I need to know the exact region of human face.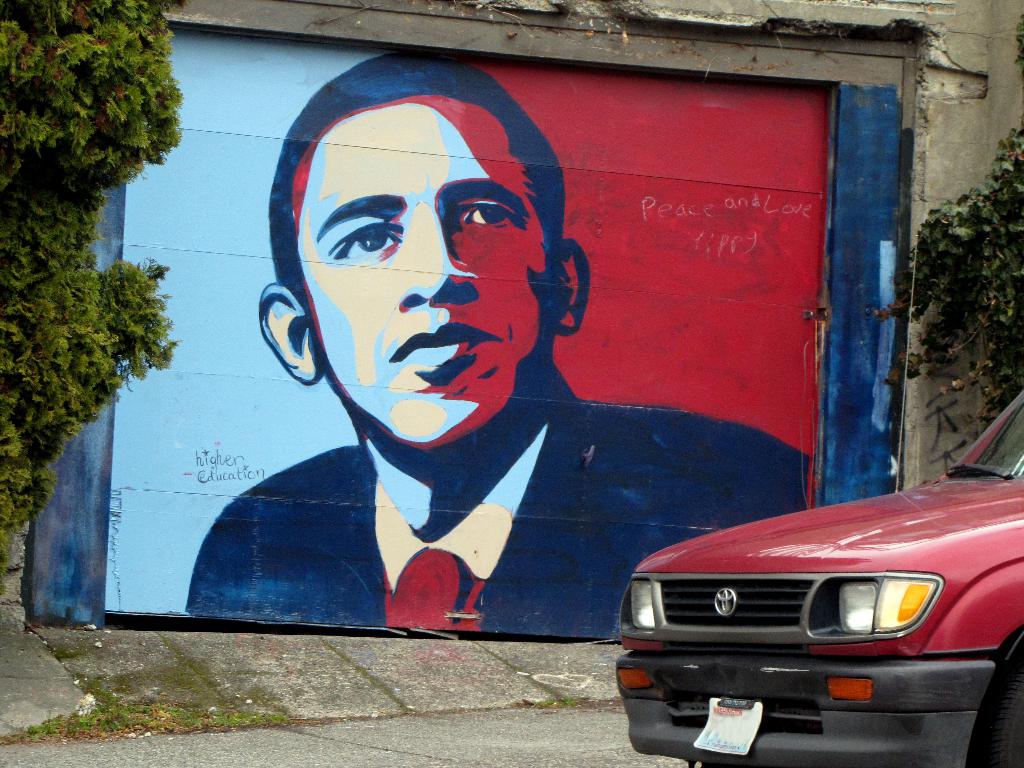
Region: 297,95,552,447.
